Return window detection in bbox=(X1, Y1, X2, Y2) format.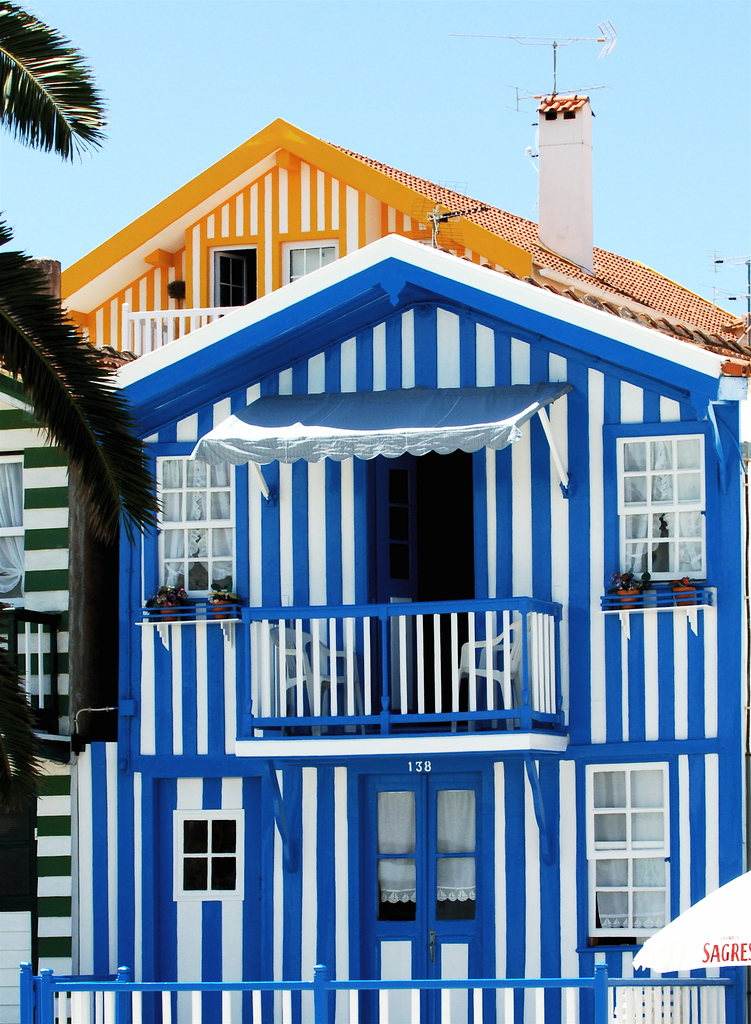
bbox=(143, 463, 232, 594).
